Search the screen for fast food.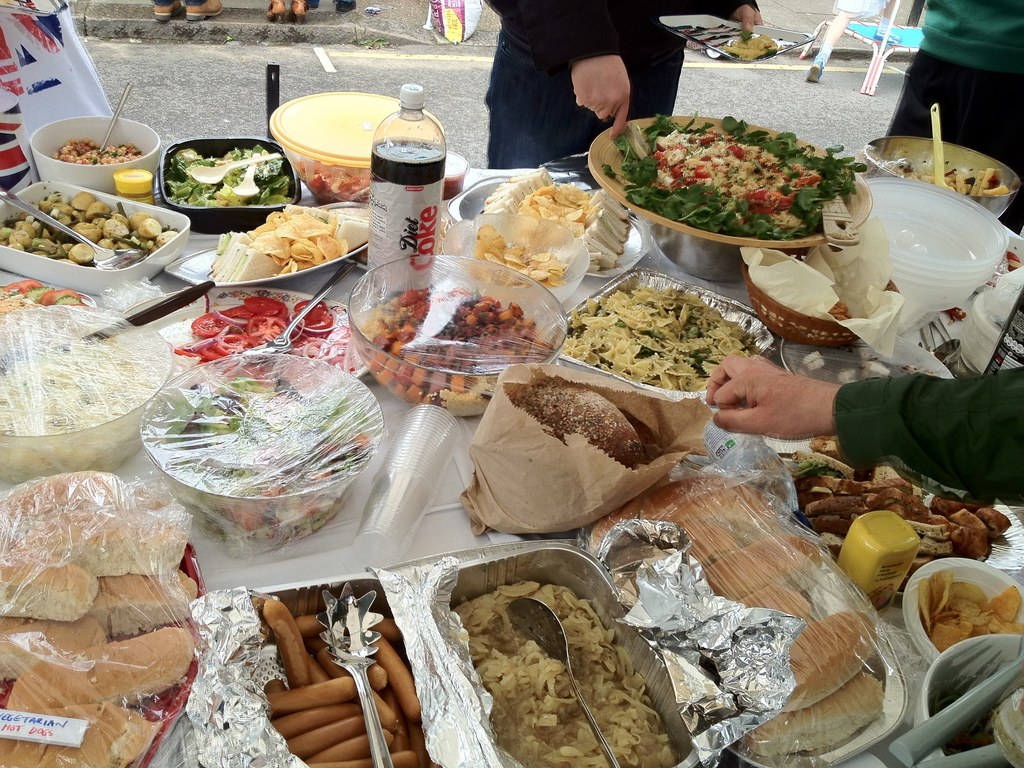
Found at 319,642,346,682.
